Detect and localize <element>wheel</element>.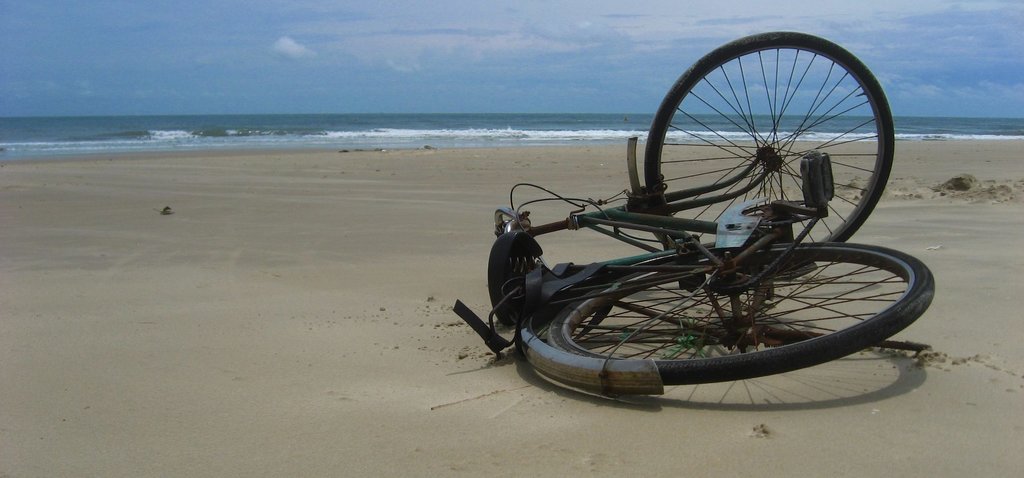
Localized at <box>639,41,885,299</box>.
